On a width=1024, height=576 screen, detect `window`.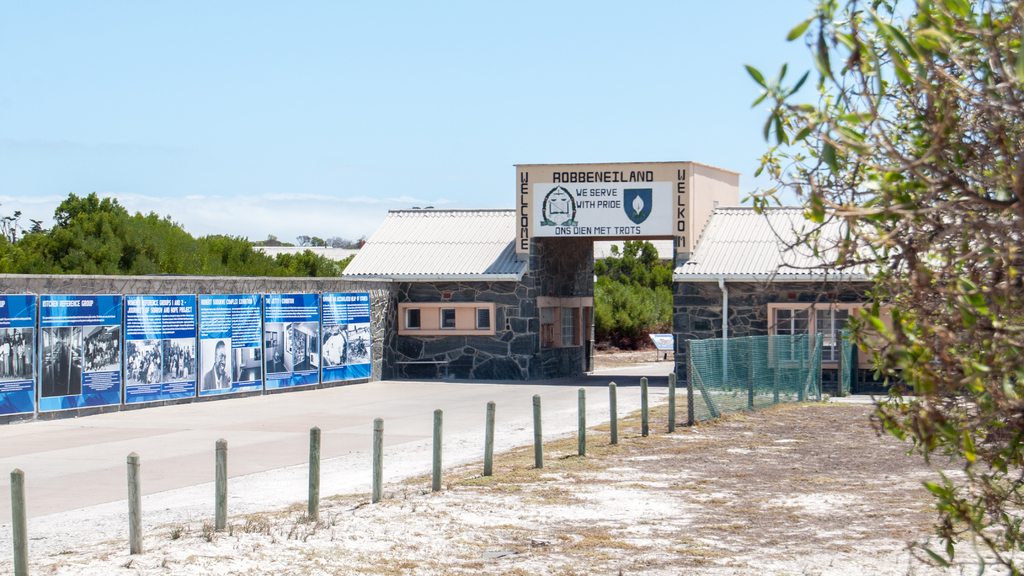
(x1=768, y1=304, x2=873, y2=367).
